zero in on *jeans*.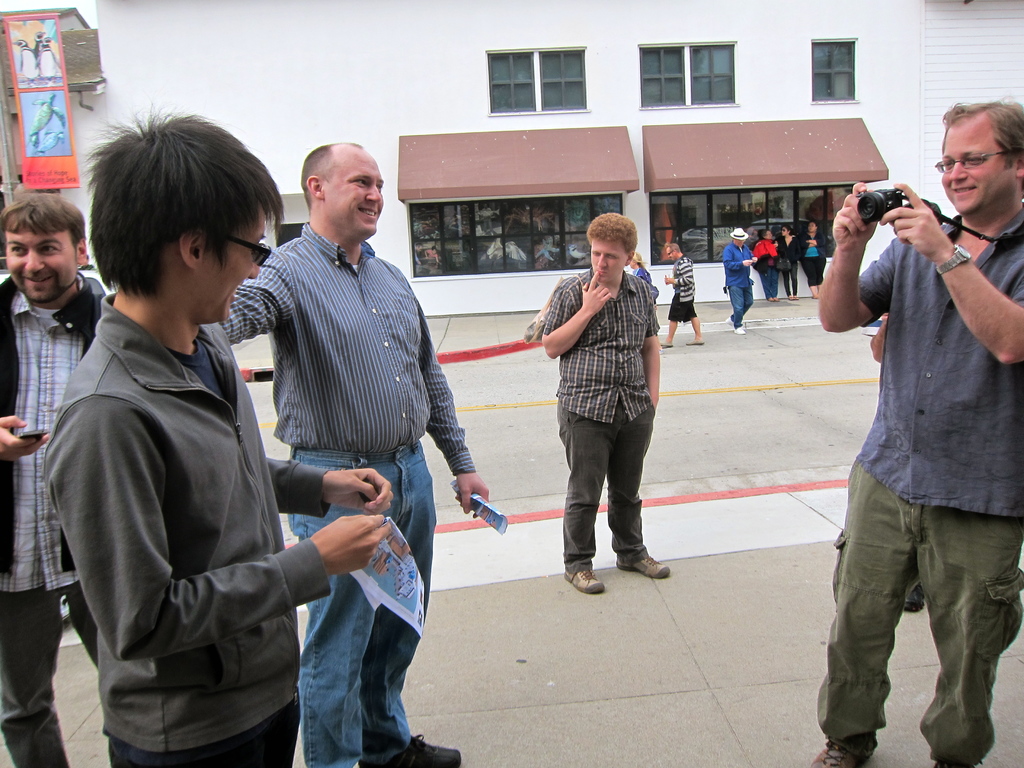
Zeroed in: 0,580,109,767.
